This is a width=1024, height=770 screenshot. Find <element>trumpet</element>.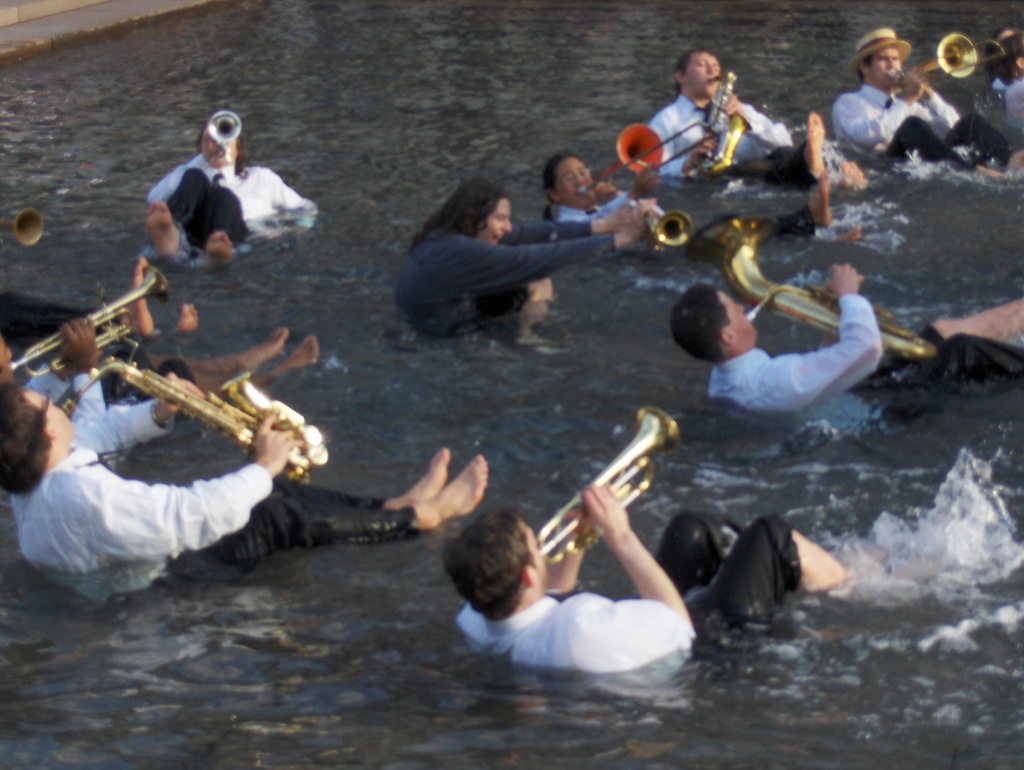
Bounding box: (x1=4, y1=265, x2=173, y2=378).
